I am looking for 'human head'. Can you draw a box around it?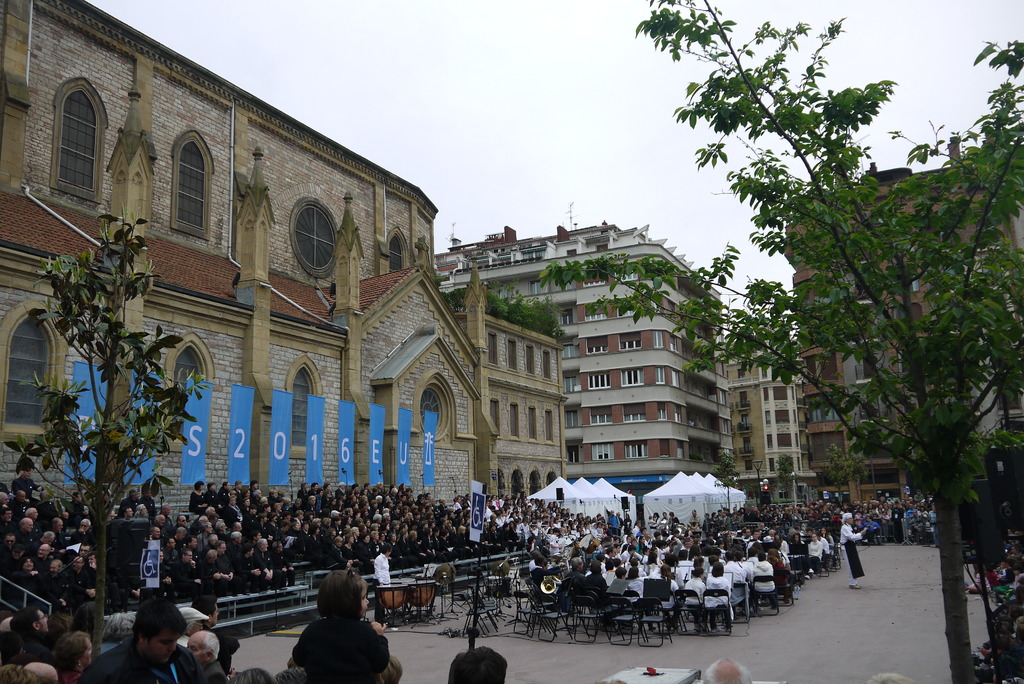
Sure, the bounding box is detection(56, 633, 93, 669).
